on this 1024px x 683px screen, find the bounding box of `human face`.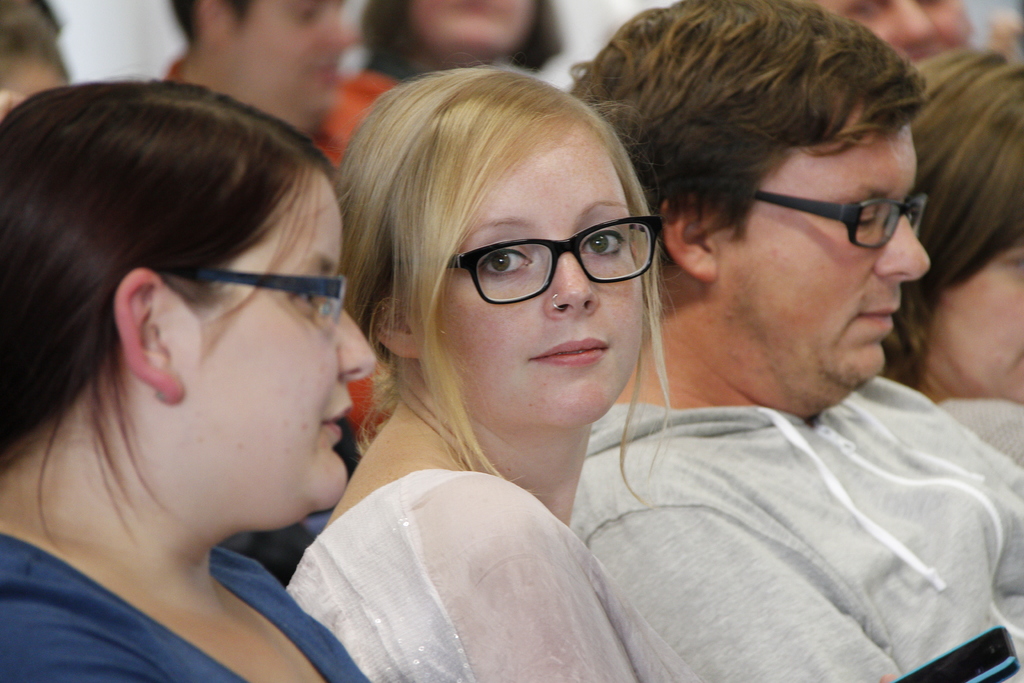
Bounding box: (left=440, top=127, right=644, bottom=425).
